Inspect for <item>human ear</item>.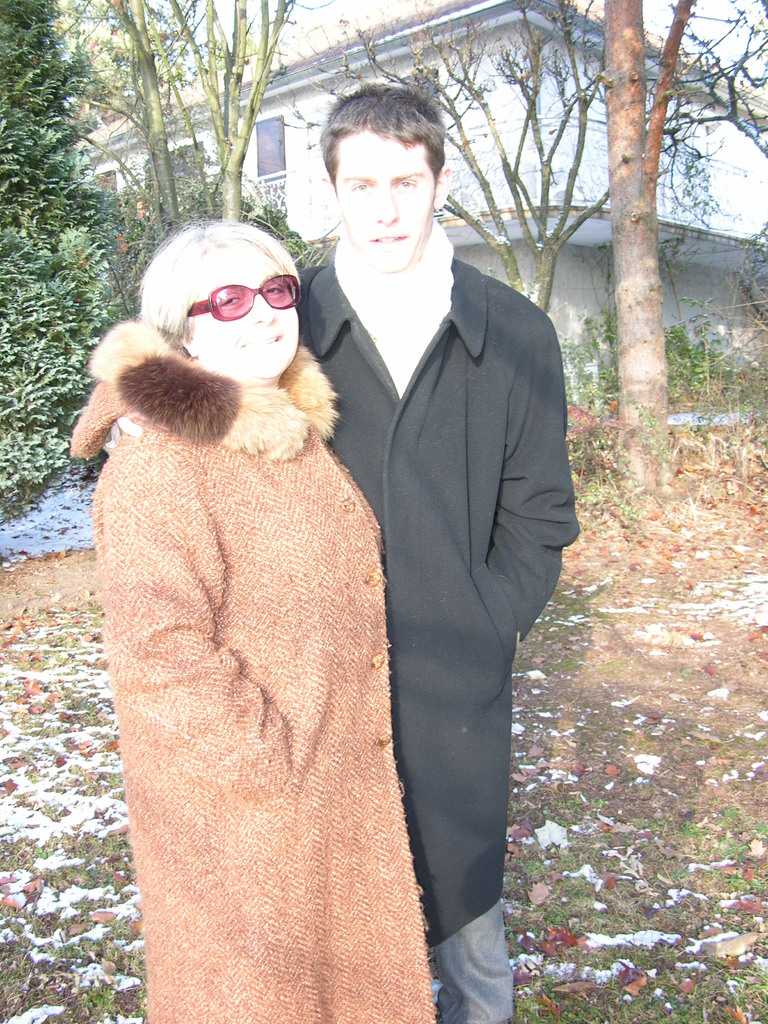
Inspection: BBox(179, 323, 197, 354).
